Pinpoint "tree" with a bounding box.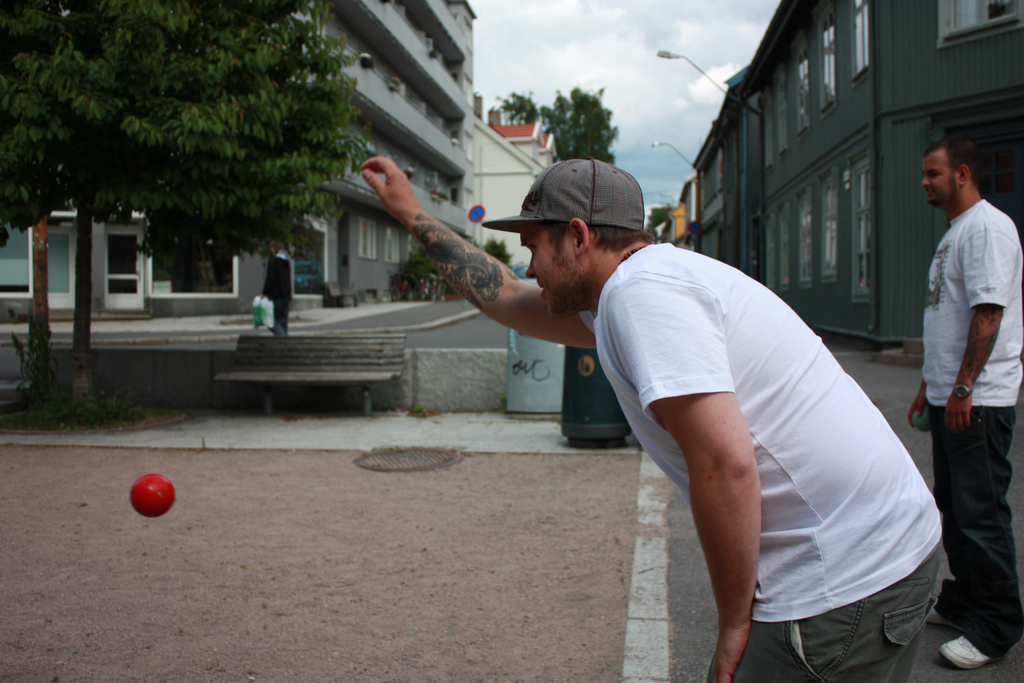
rect(31, 0, 367, 342).
